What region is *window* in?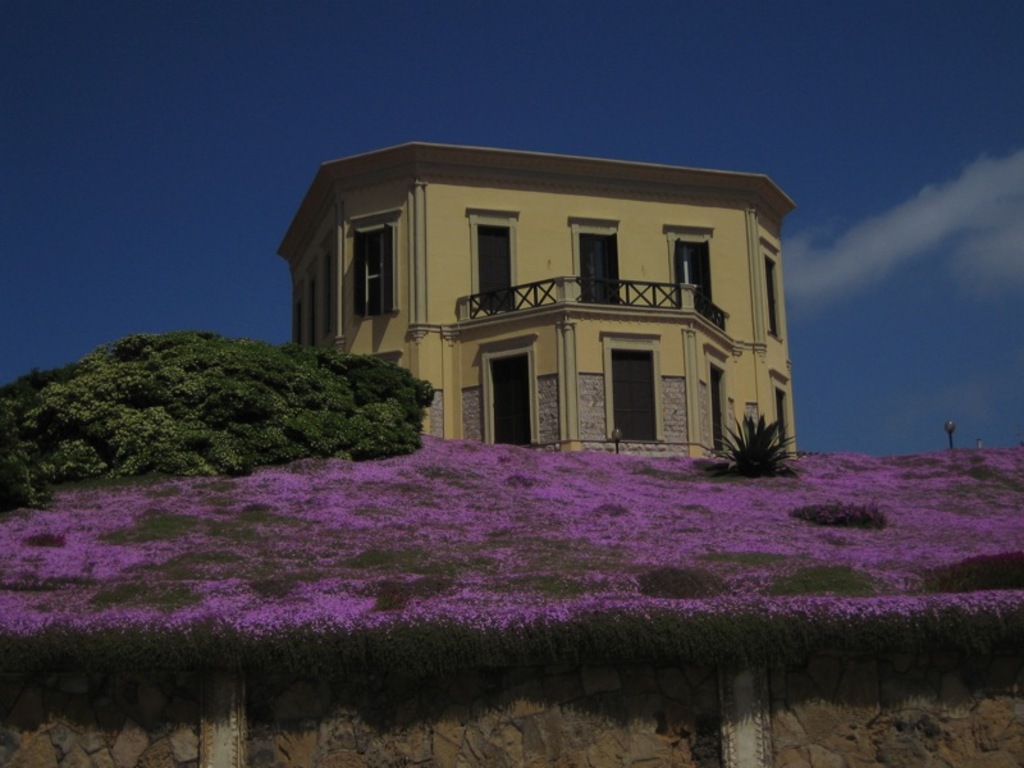
<bbox>765, 257, 782, 333</bbox>.
